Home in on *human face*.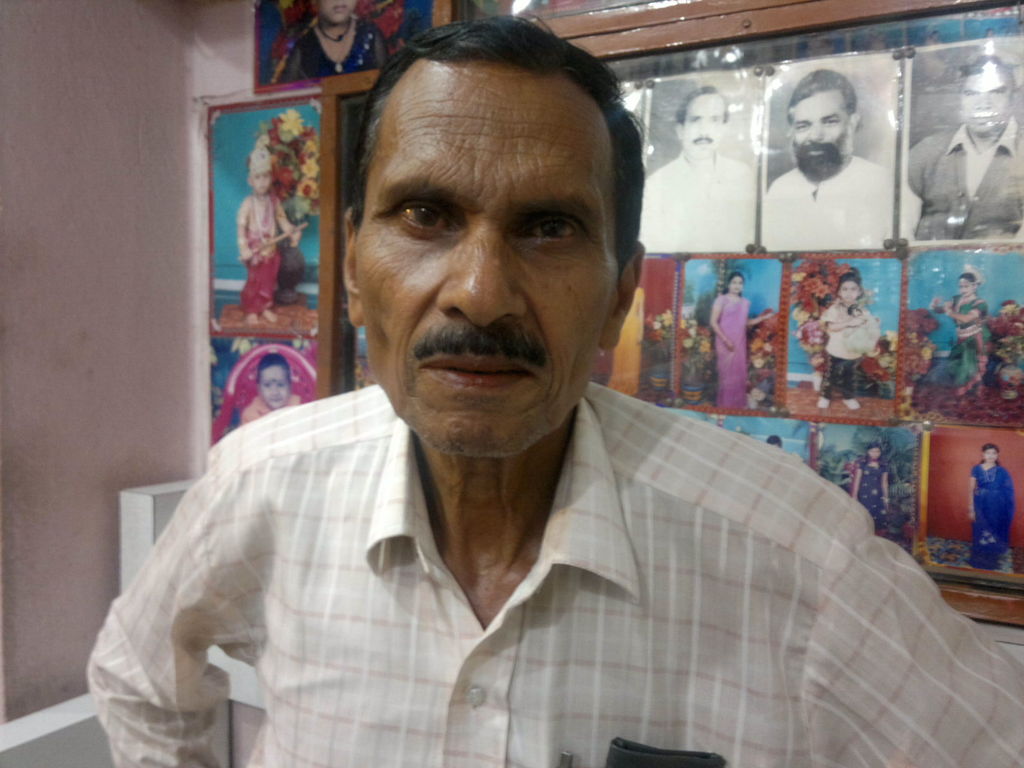
Homed in at 959:62:1016:136.
